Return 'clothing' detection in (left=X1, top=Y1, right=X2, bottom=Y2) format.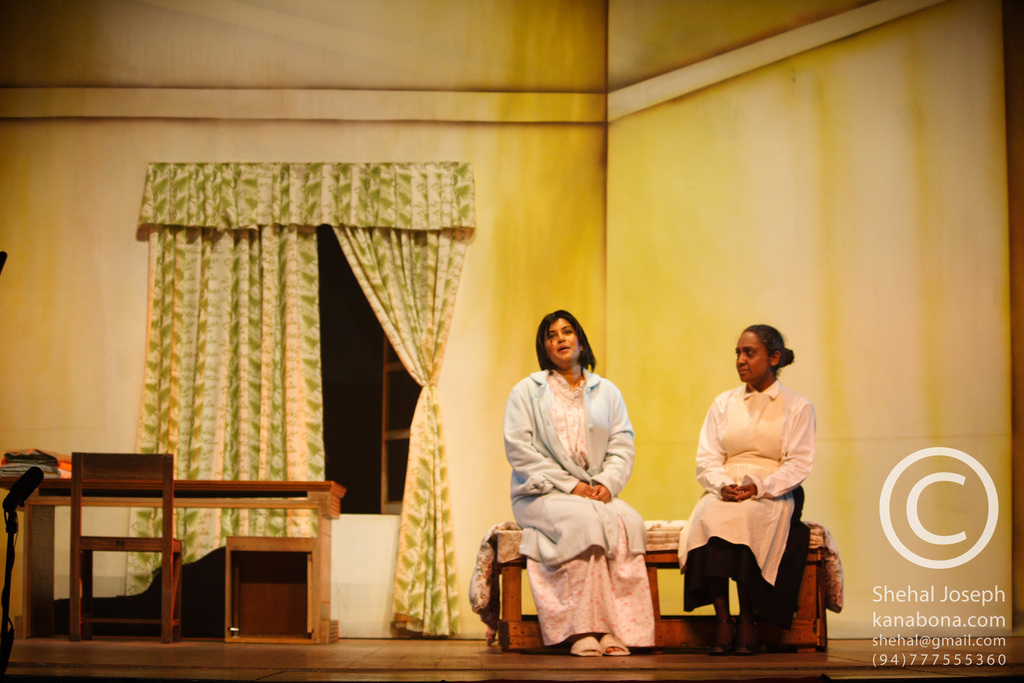
(left=678, top=374, right=815, bottom=633).
